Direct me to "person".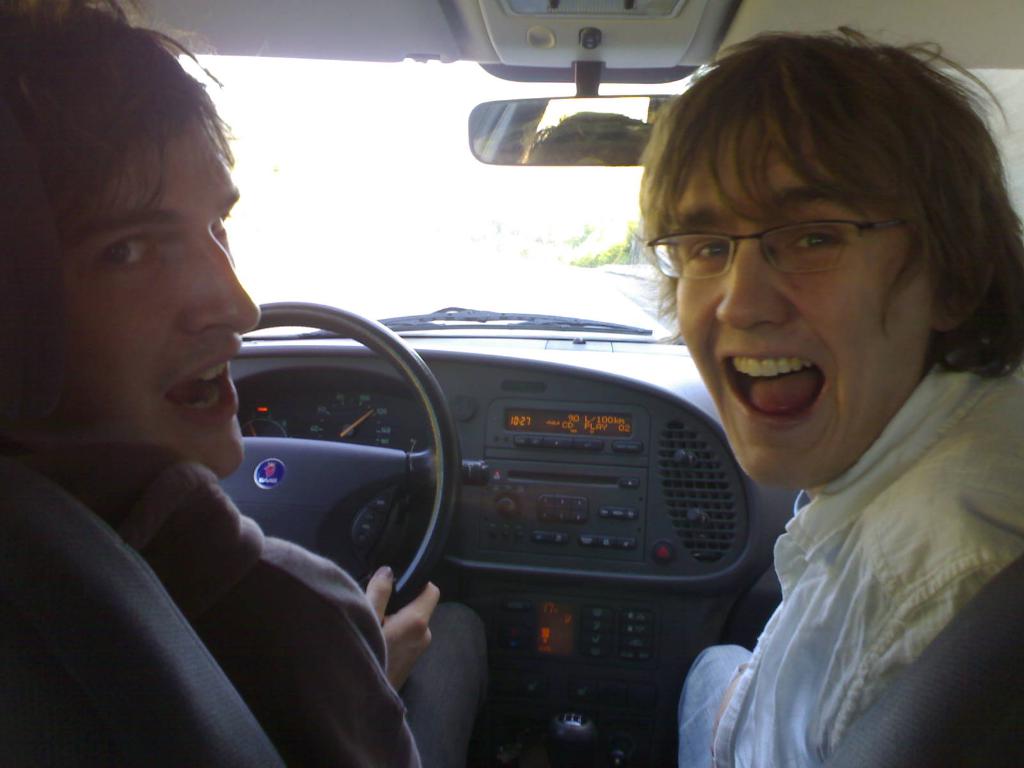
Direction: region(0, 0, 436, 767).
